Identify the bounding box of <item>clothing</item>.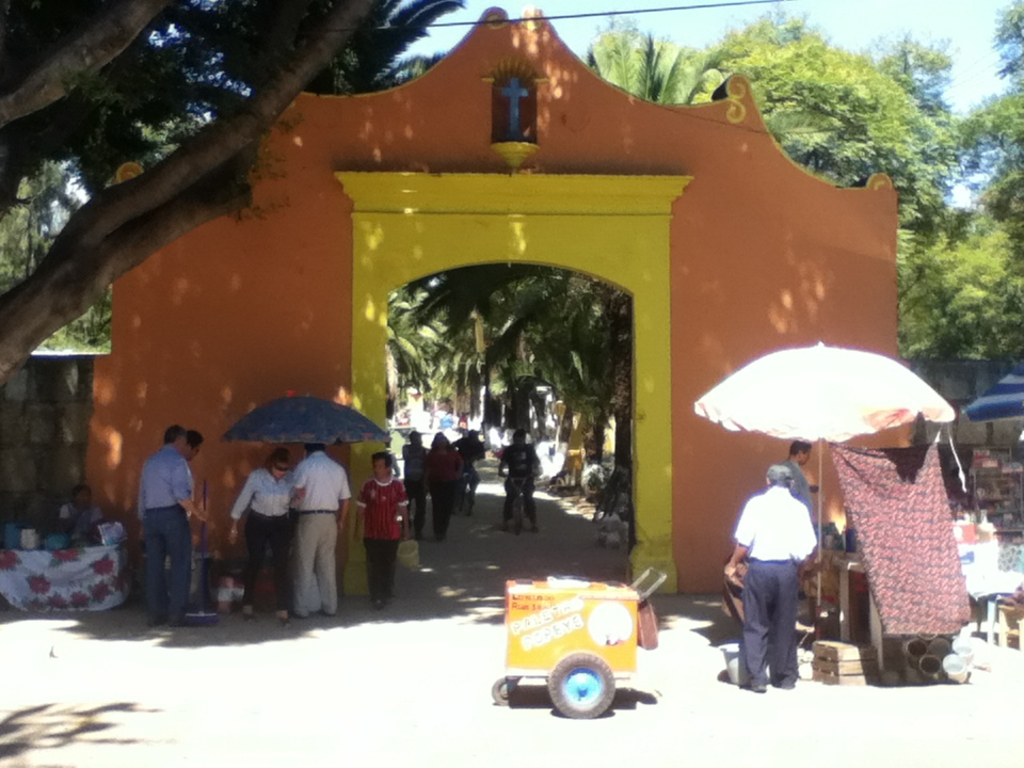
select_region(228, 465, 293, 608).
